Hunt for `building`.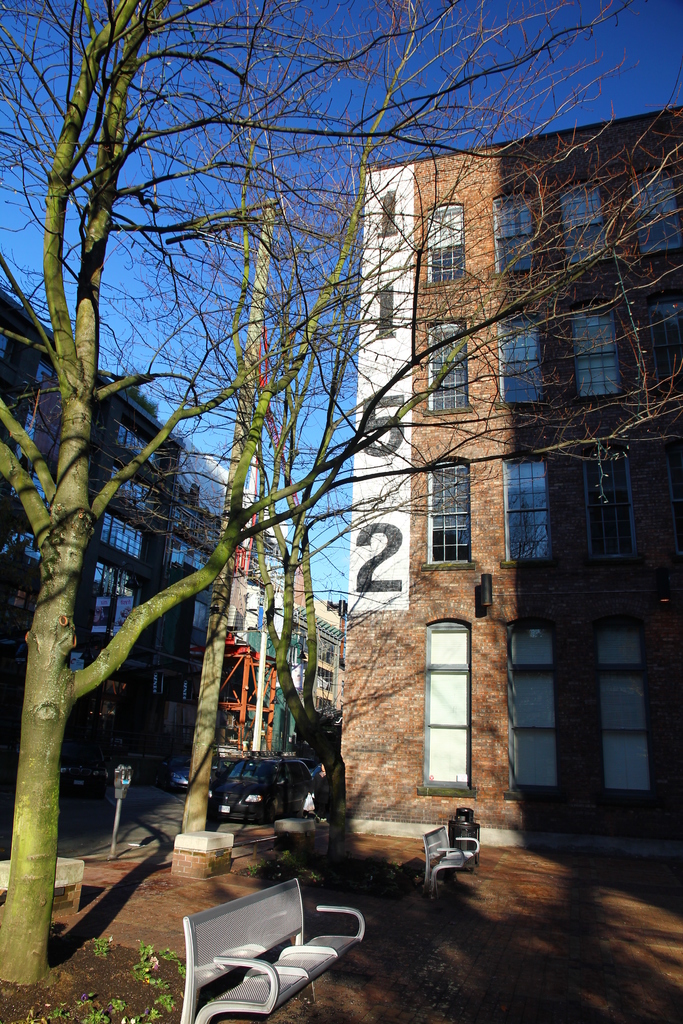
Hunted down at 219,521,309,762.
